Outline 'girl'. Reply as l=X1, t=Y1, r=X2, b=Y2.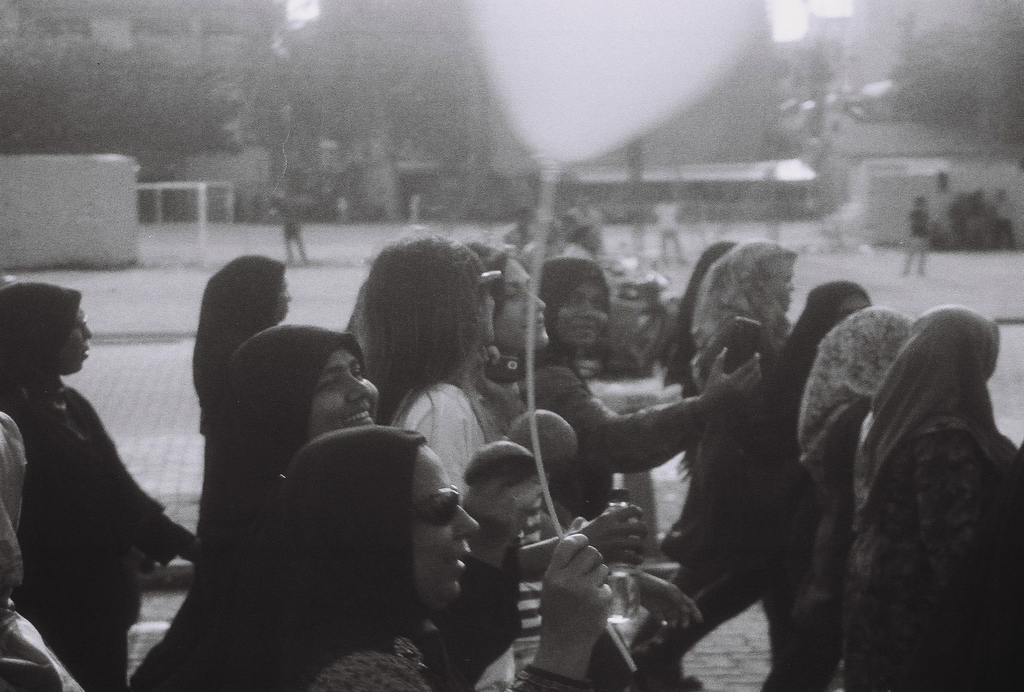
l=342, t=229, r=648, b=691.
